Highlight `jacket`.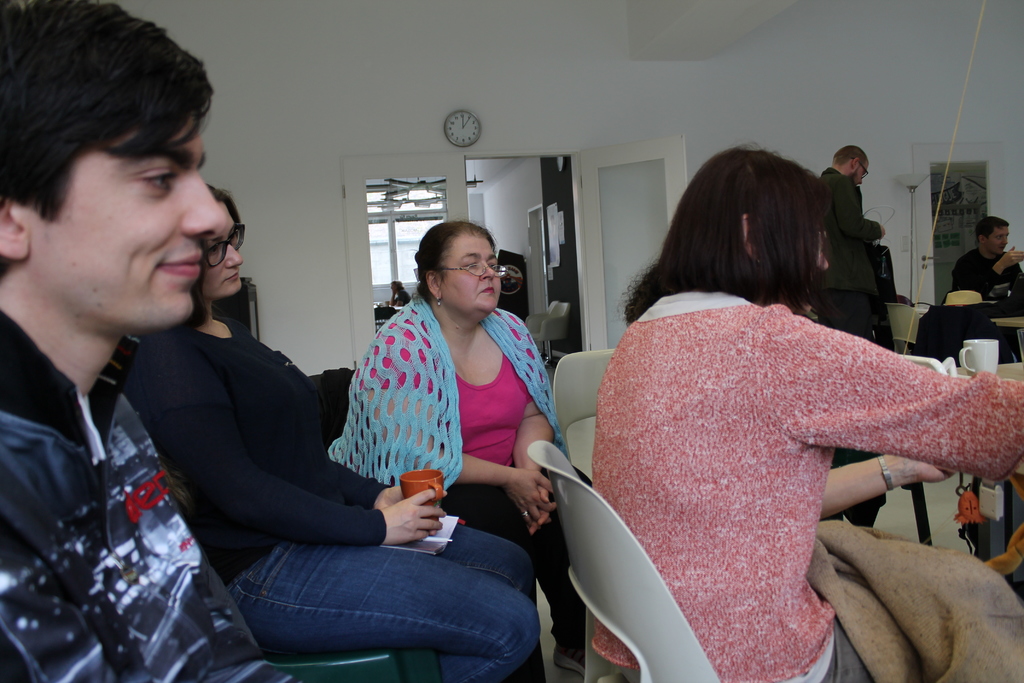
Highlighted region: [x1=0, y1=312, x2=293, y2=682].
